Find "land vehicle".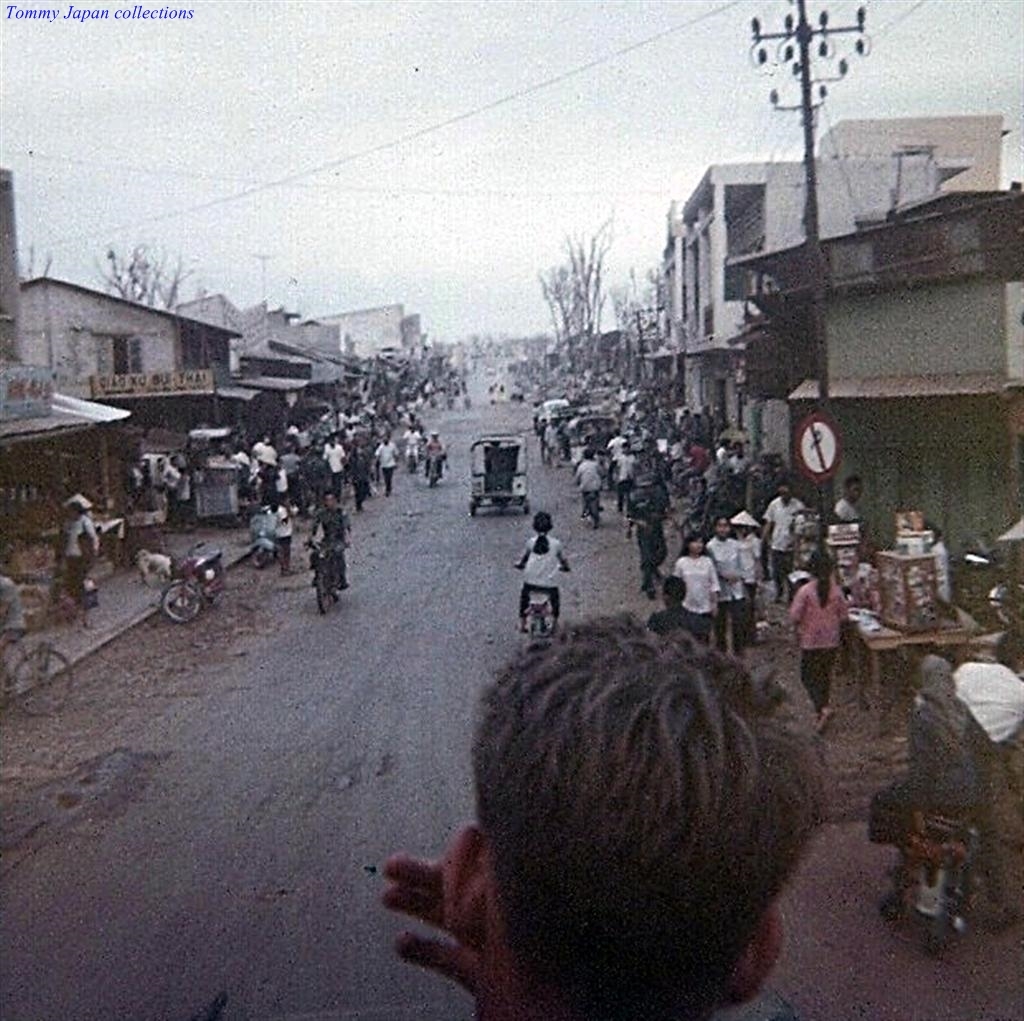
[419, 448, 453, 490].
